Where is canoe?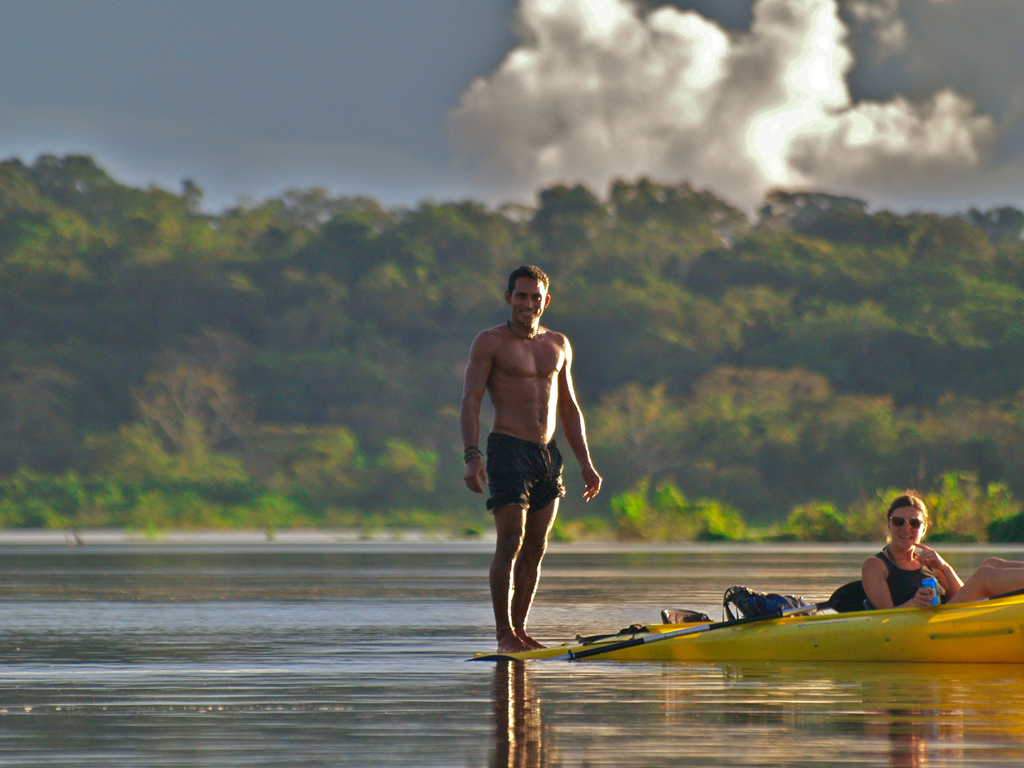
[left=468, top=603, right=1023, bottom=662].
